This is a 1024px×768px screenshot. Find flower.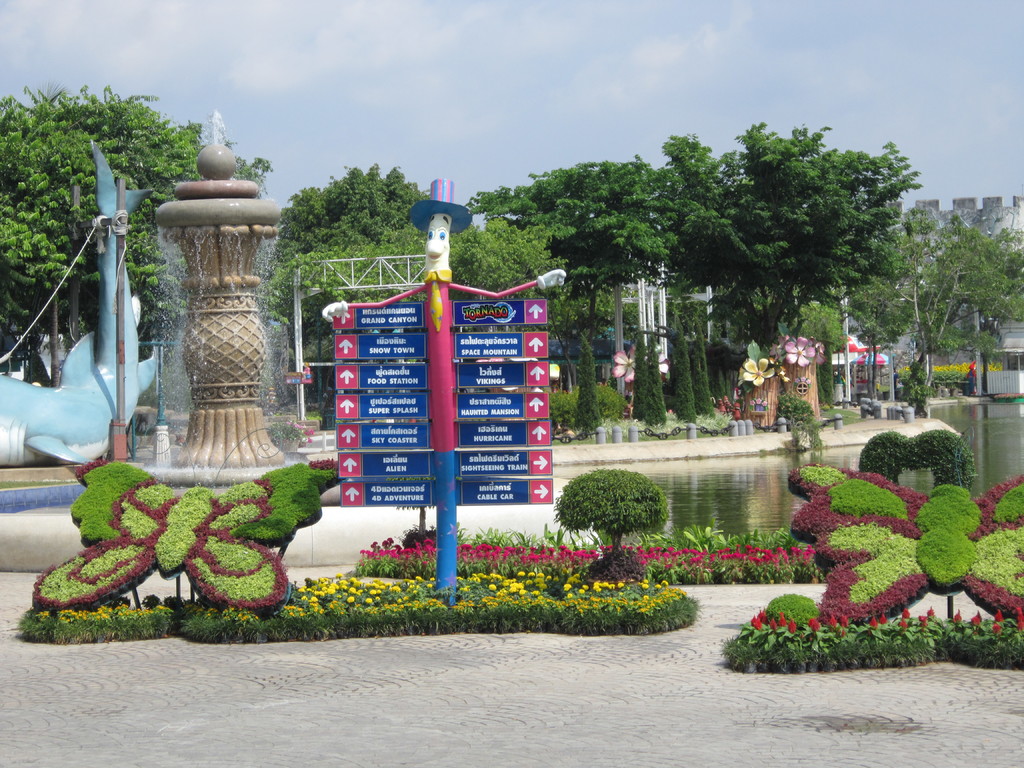
Bounding box: BBox(1016, 618, 1023, 631).
